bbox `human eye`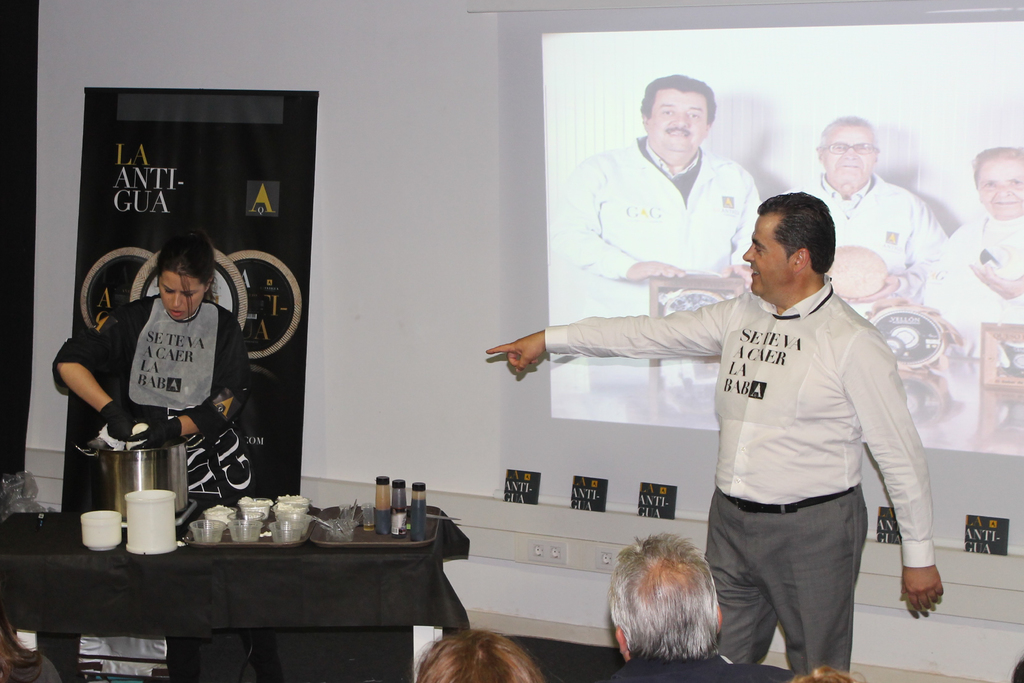
<box>659,108,673,118</box>
